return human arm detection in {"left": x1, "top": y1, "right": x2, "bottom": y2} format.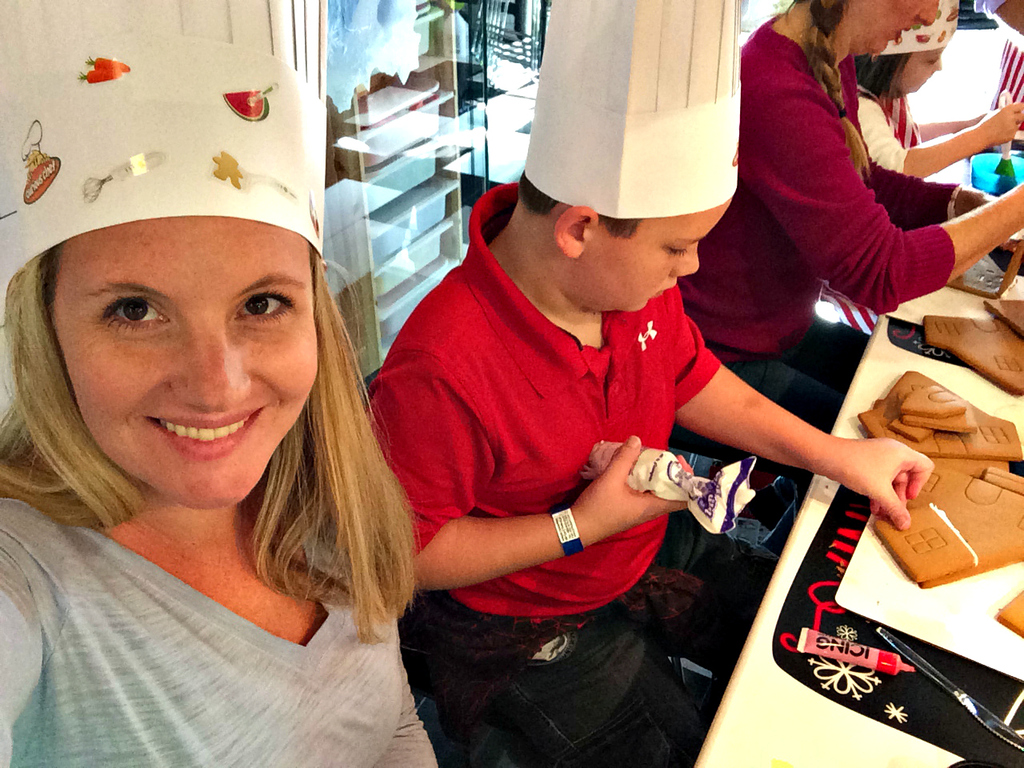
{"left": 0, "top": 502, "right": 70, "bottom": 767}.
